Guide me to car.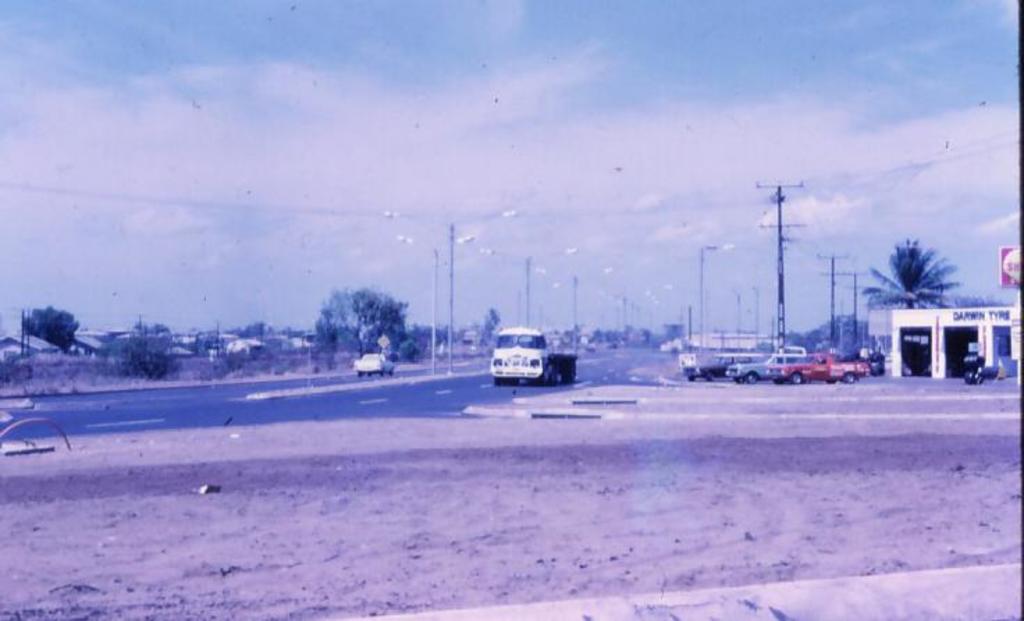
Guidance: 355,354,392,373.
